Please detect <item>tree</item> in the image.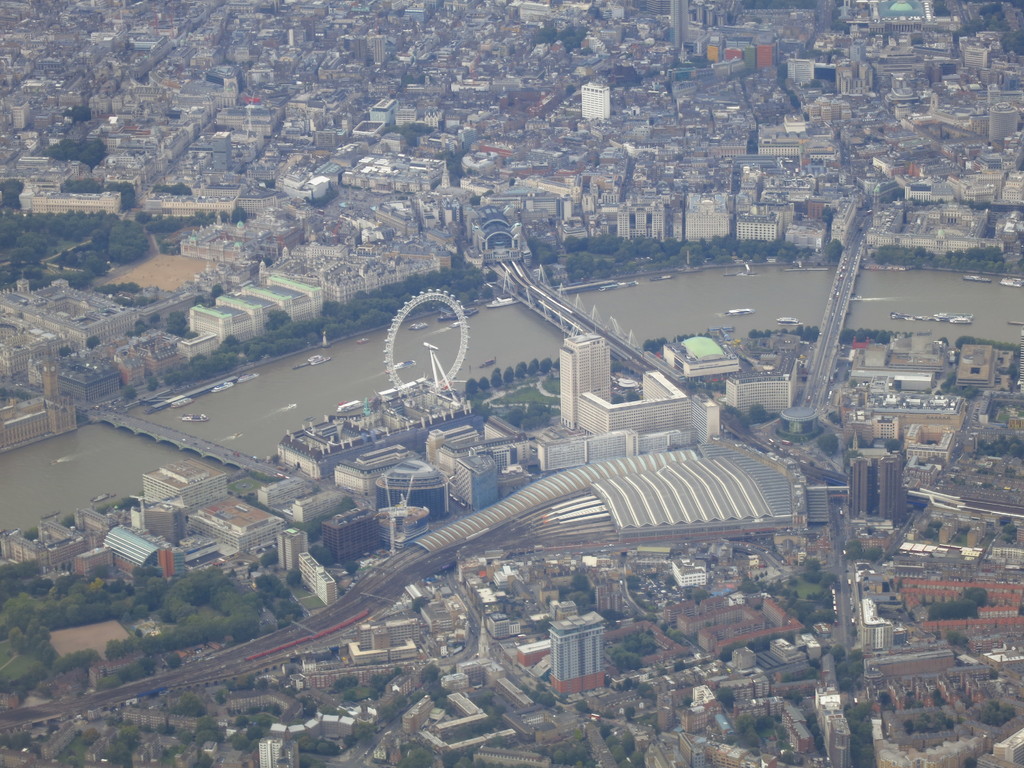
310:541:332:566.
